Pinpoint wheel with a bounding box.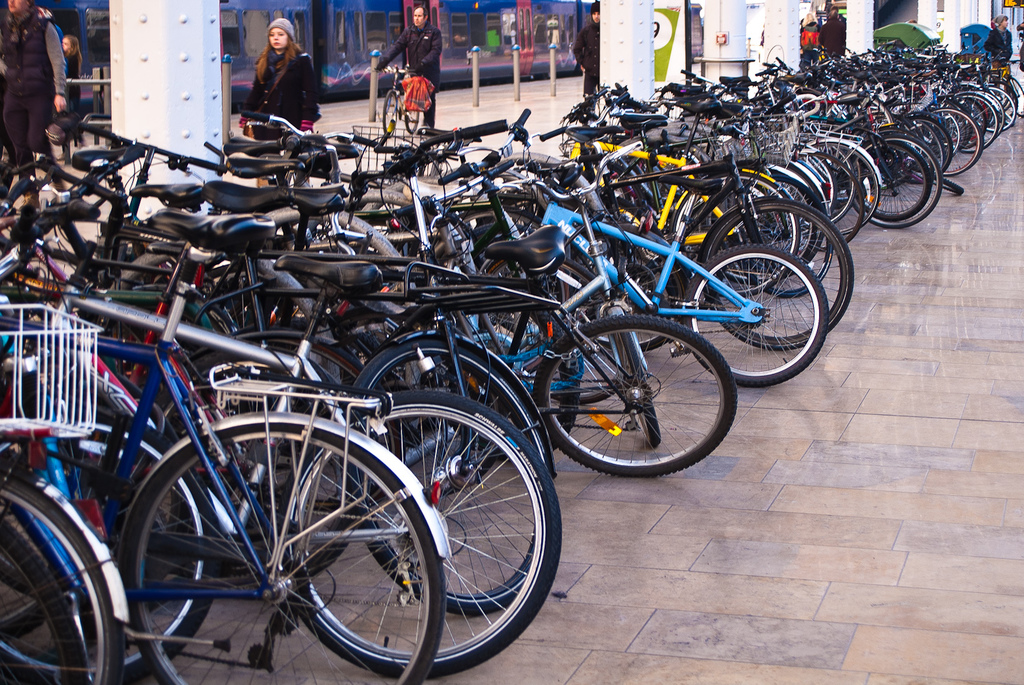
383, 92, 396, 135.
